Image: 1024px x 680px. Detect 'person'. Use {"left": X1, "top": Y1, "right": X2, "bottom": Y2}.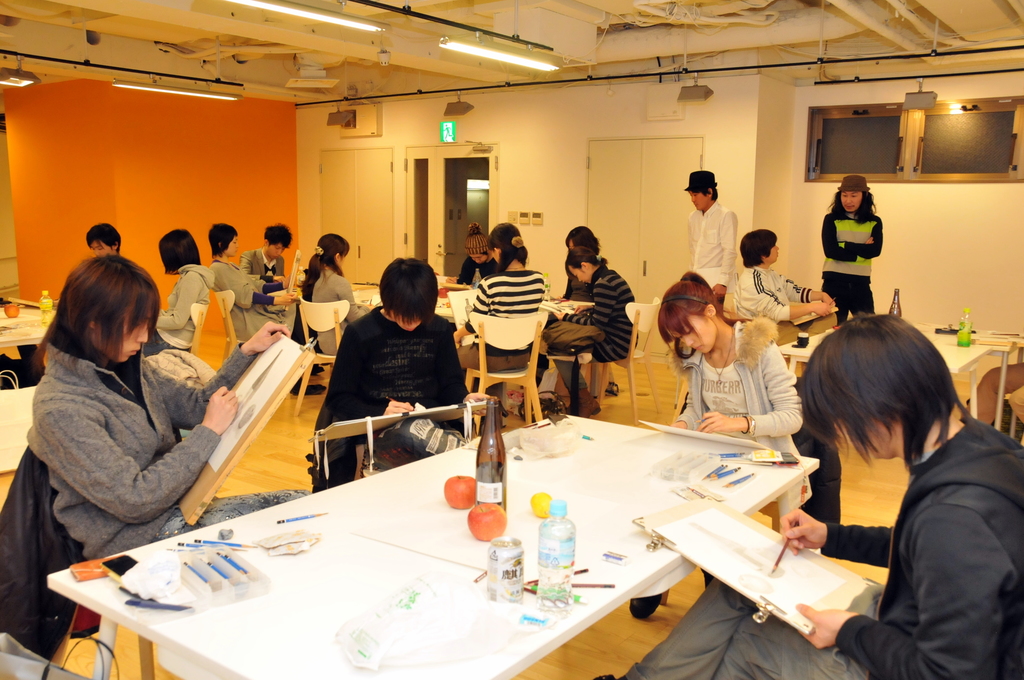
{"left": 591, "top": 316, "right": 1023, "bottom": 679}.
